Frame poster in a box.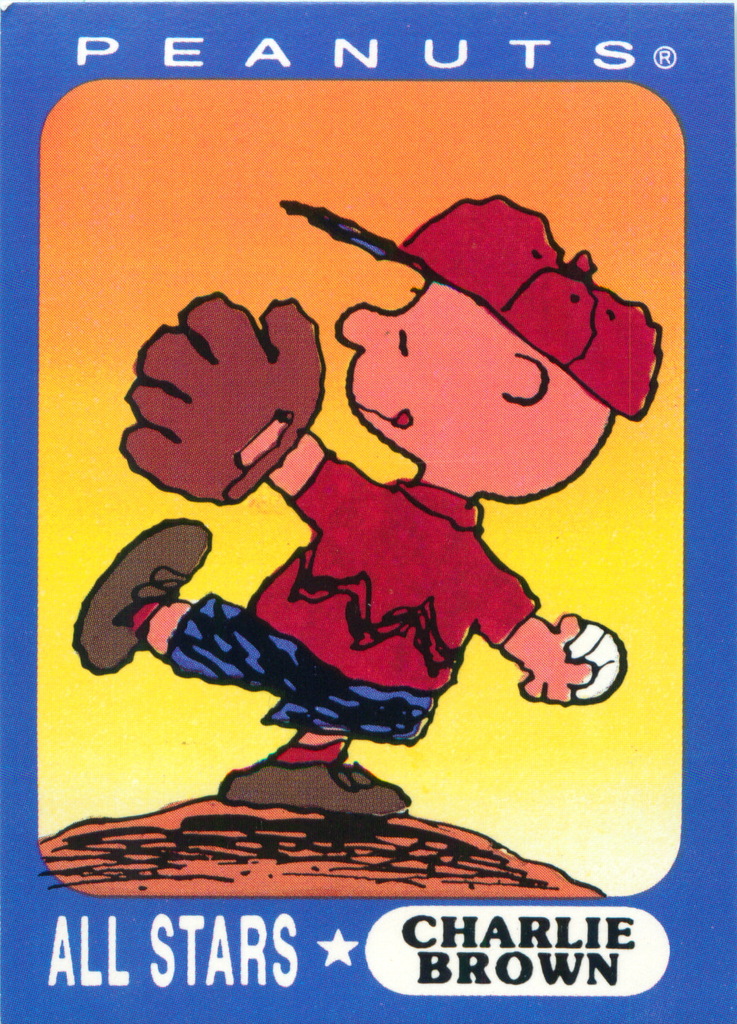
bbox=[0, 0, 736, 1023].
